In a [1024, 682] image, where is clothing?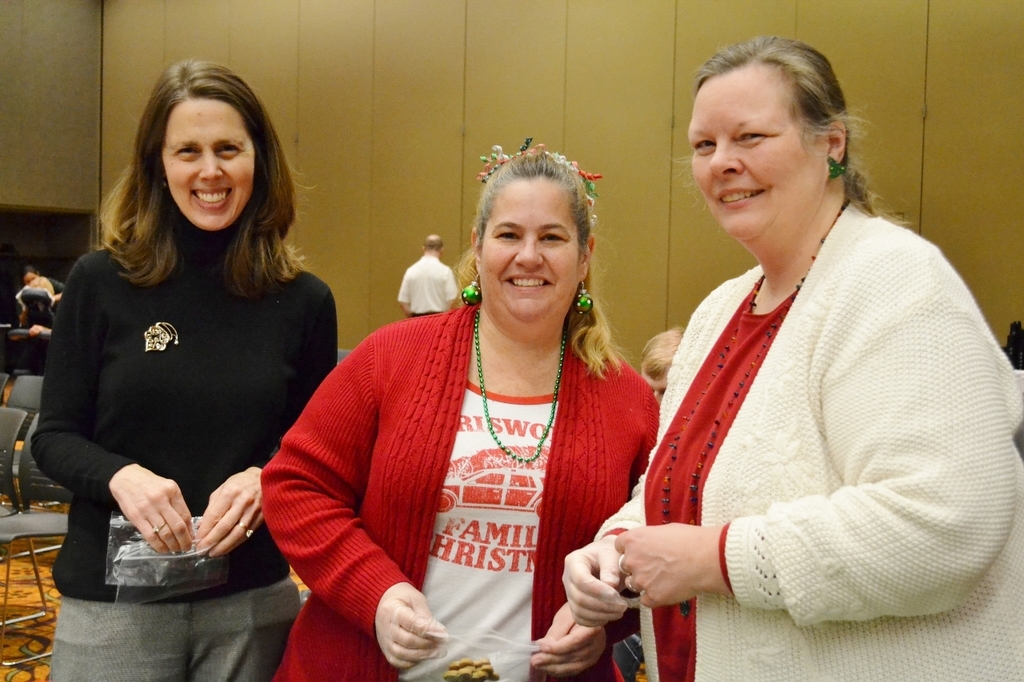
crop(43, 221, 339, 681).
